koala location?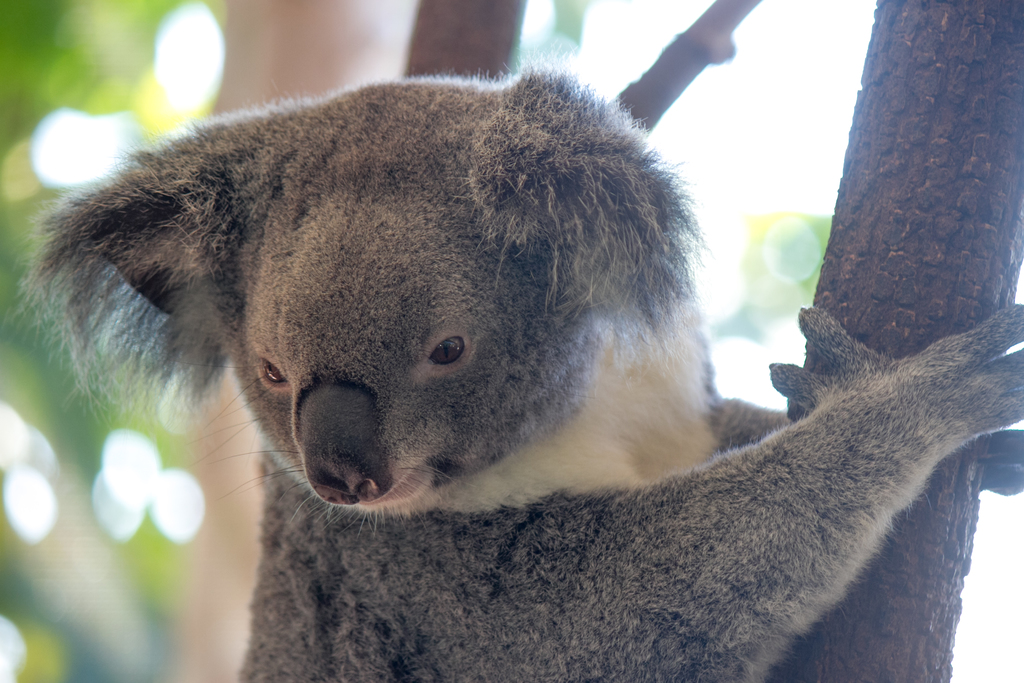
pyautogui.locateOnScreen(17, 79, 1023, 682)
